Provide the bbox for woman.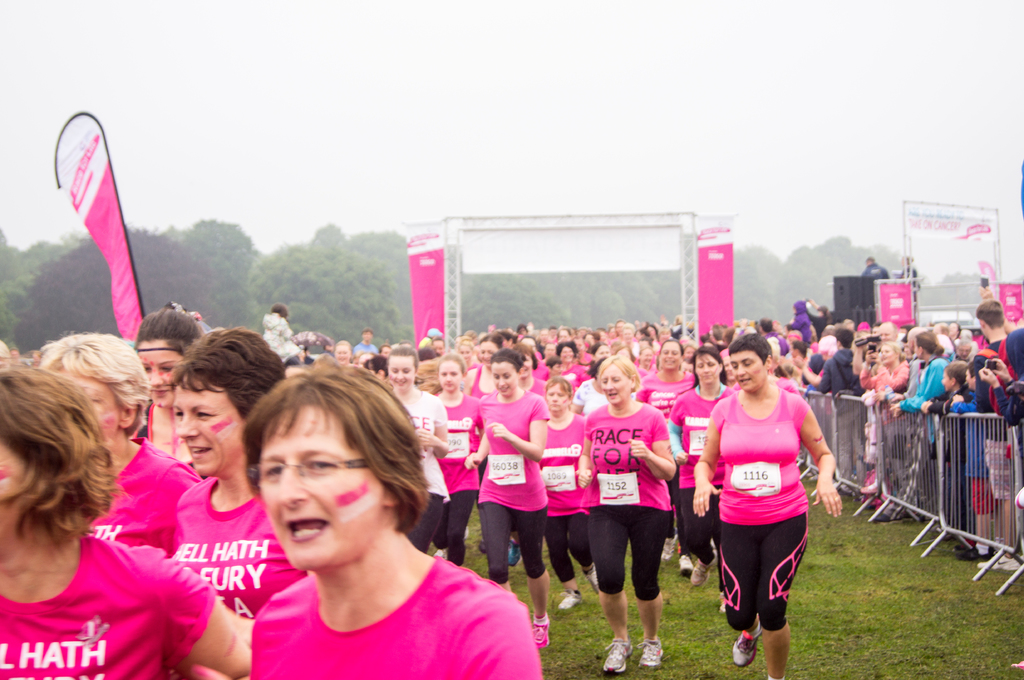
region(0, 351, 260, 679).
